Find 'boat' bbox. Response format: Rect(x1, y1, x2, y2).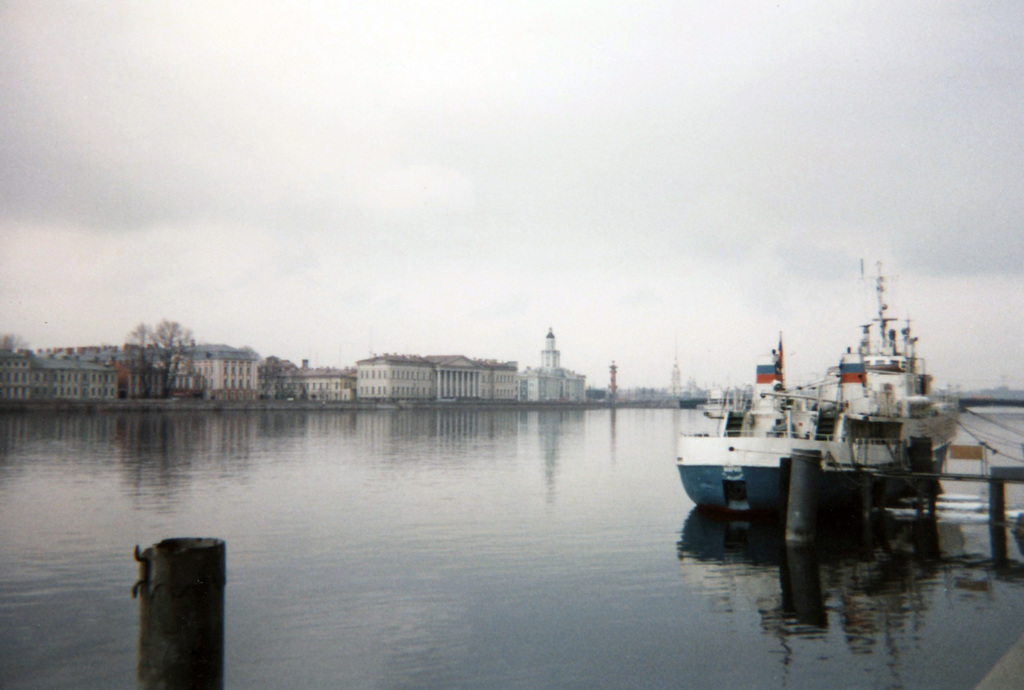
Rect(665, 256, 988, 543).
